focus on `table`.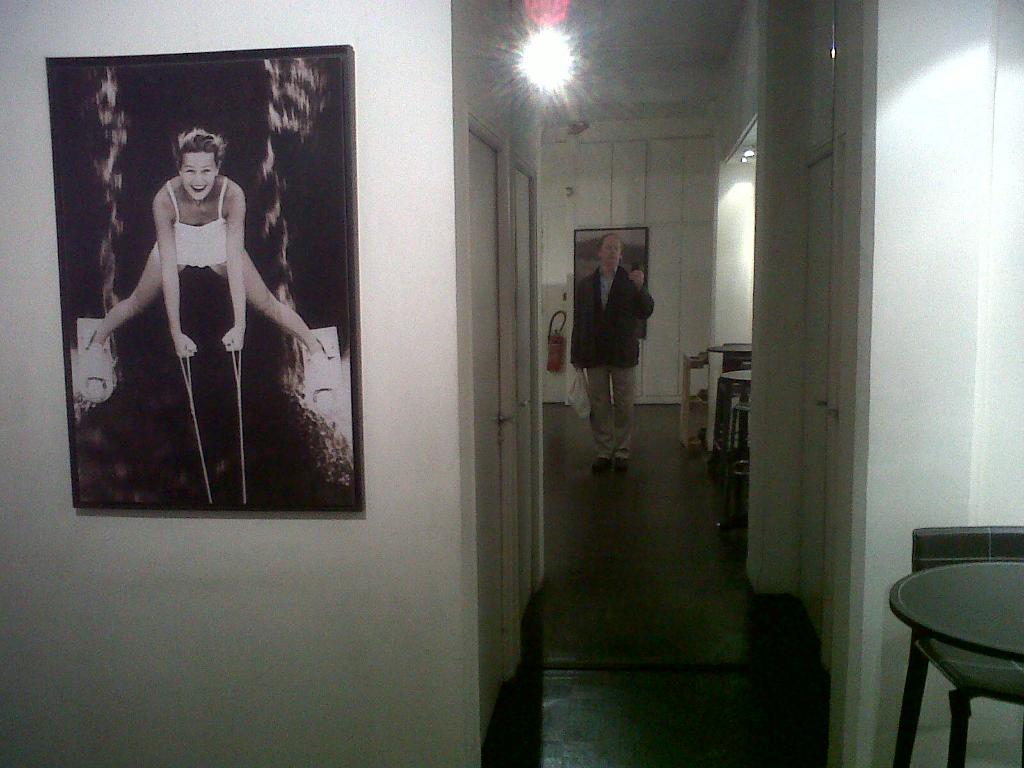
Focused at 885:549:1023:762.
